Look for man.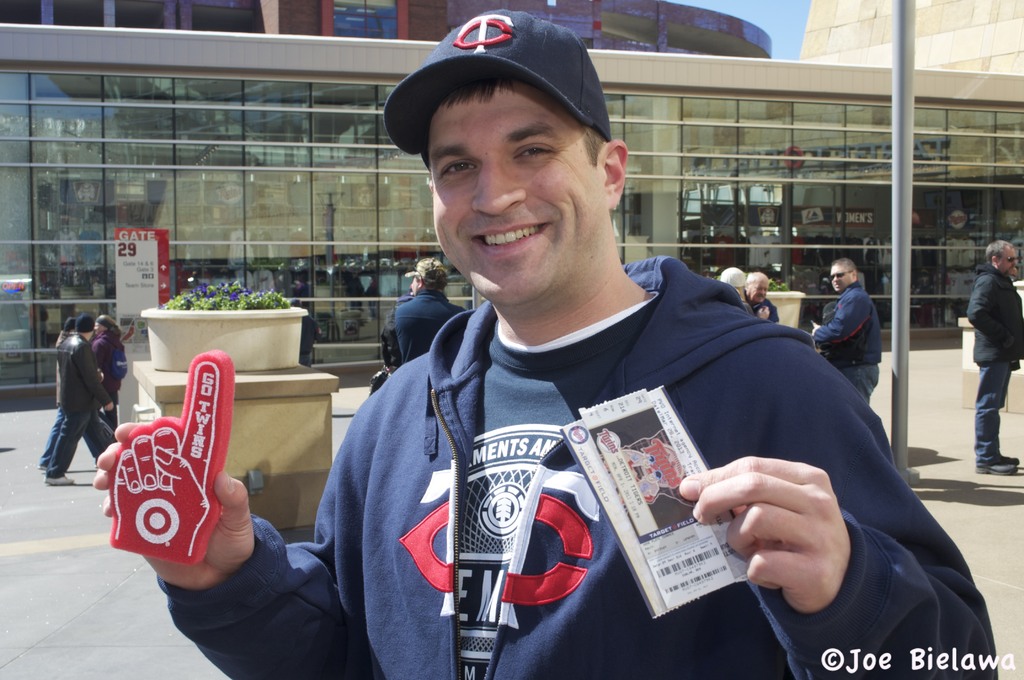
Found: 811/257/882/399.
